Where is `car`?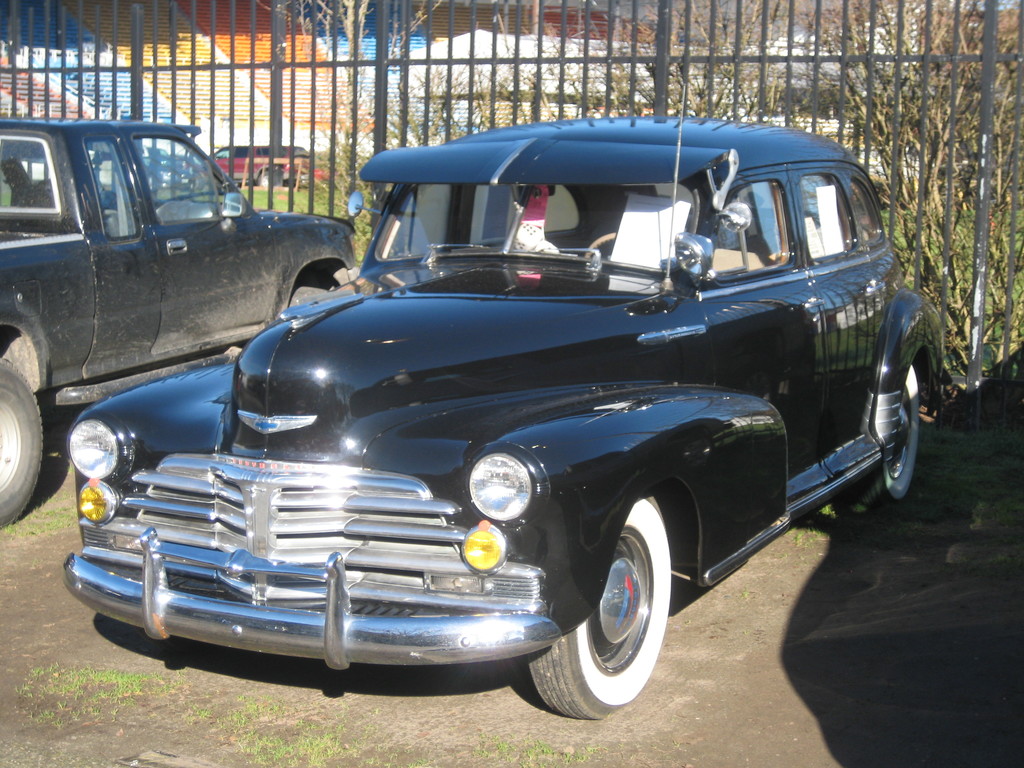
(x1=203, y1=147, x2=310, y2=189).
